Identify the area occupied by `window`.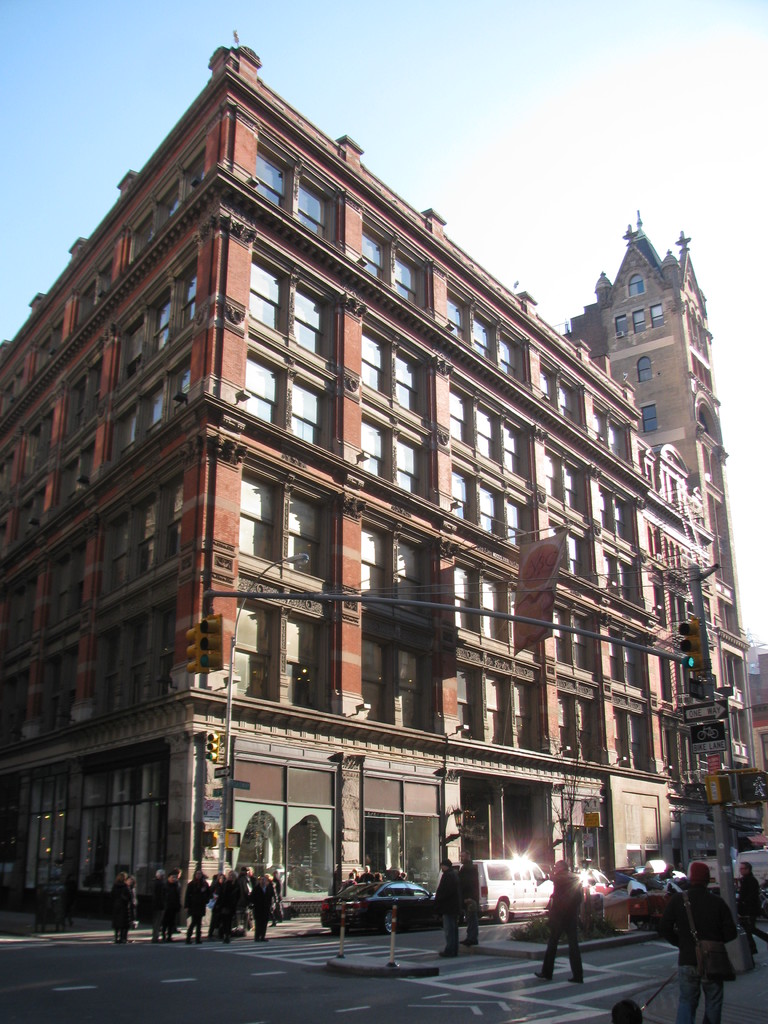
Area: detection(242, 476, 275, 557).
